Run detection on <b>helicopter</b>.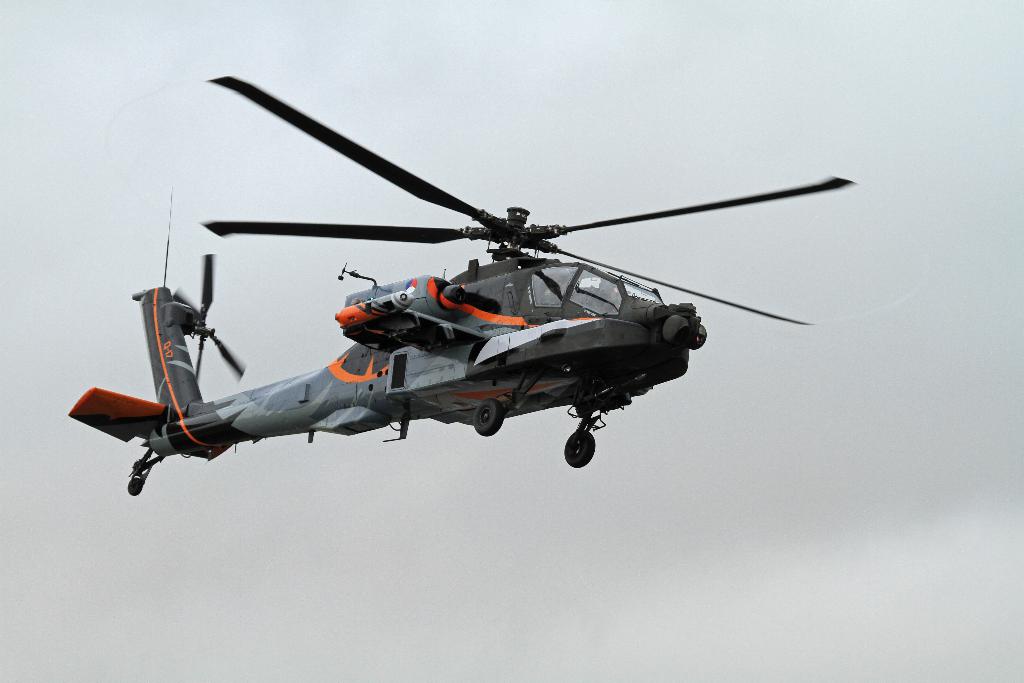
Result: (x1=69, y1=74, x2=859, y2=497).
